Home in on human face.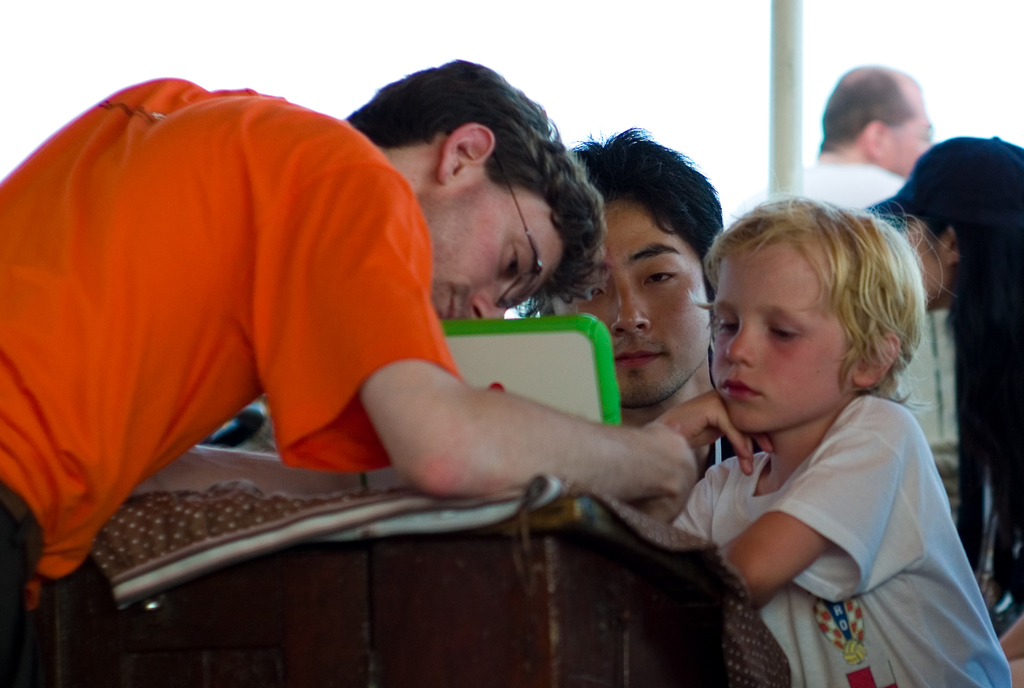
Homed in at (420,169,564,322).
